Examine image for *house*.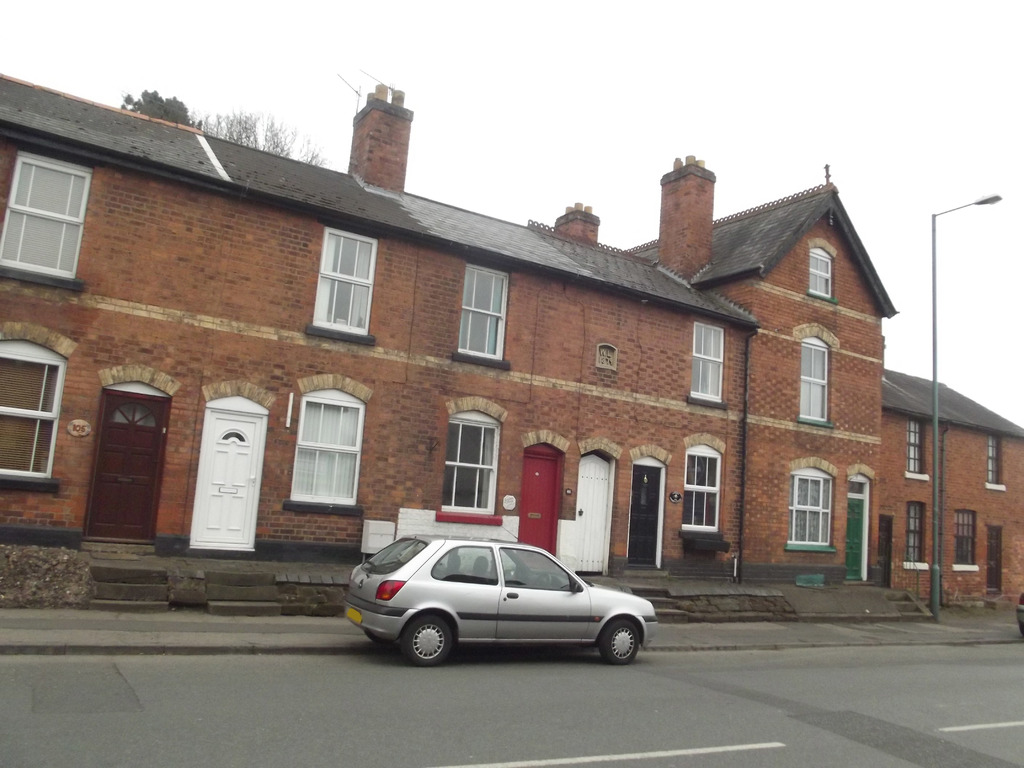
Examination result: box(0, 65, 430, 617).
